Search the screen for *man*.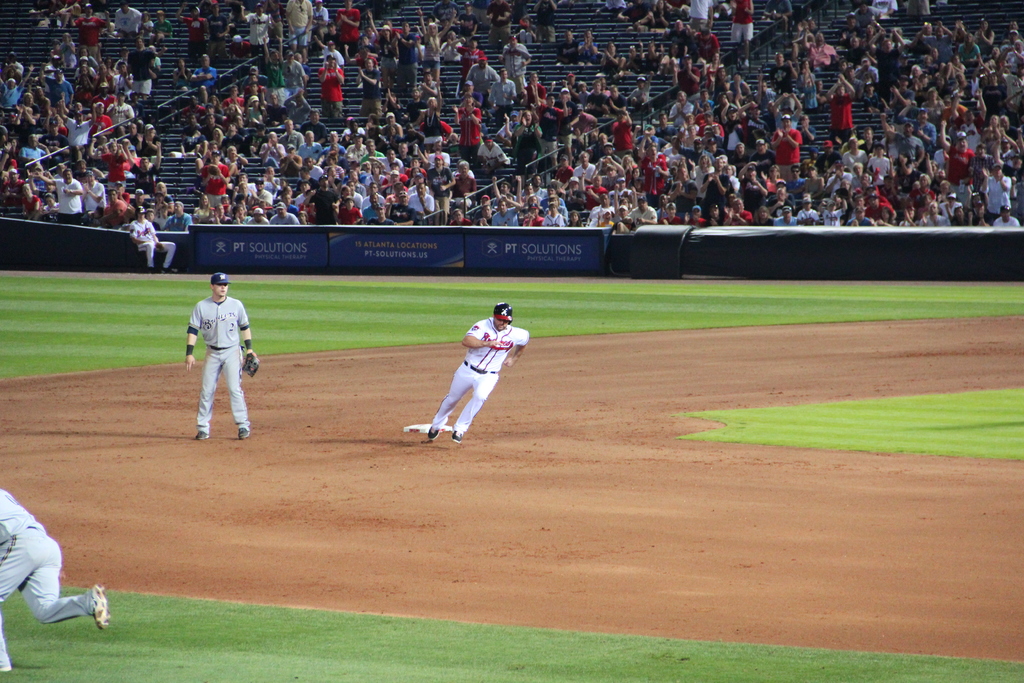
Found at 772:202:799:227.
